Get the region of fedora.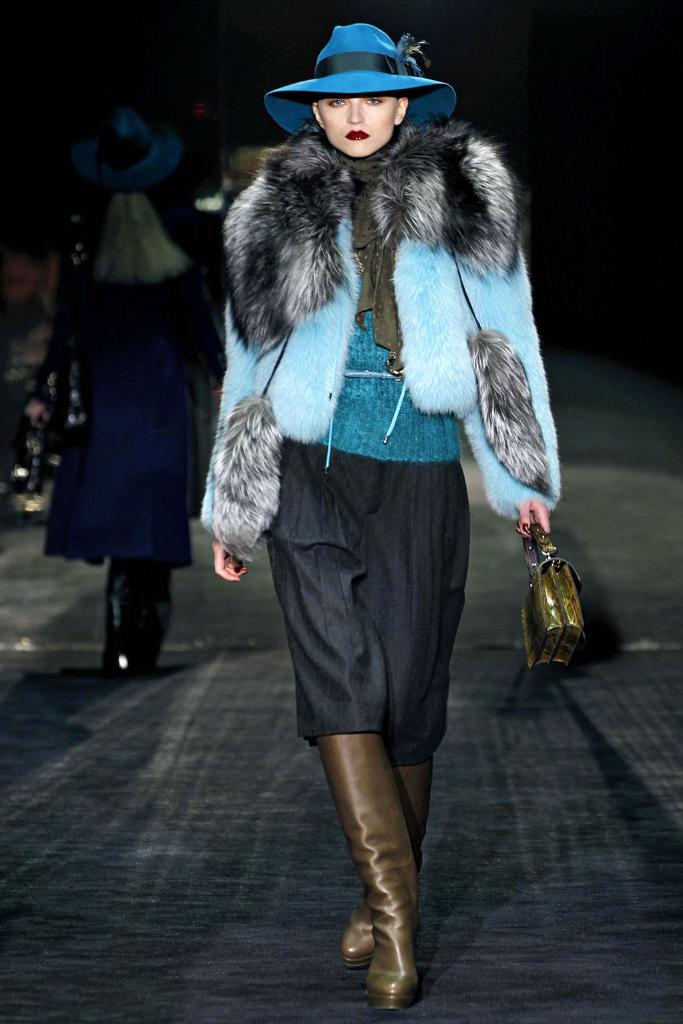
<region>264, 21, 460, 135</region>.
